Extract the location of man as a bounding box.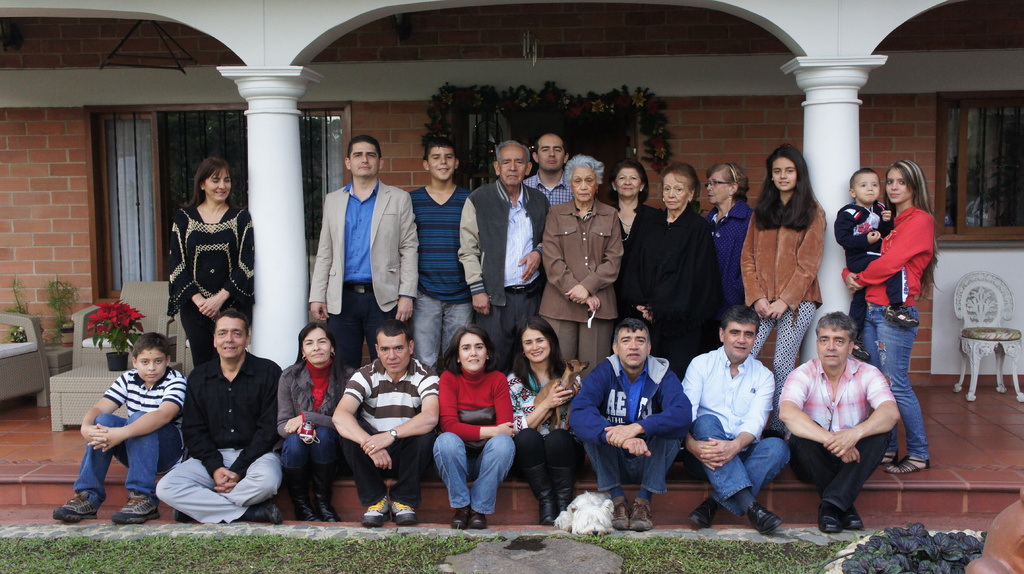
[x1=302, y1=134, x2=427, y2=372].
